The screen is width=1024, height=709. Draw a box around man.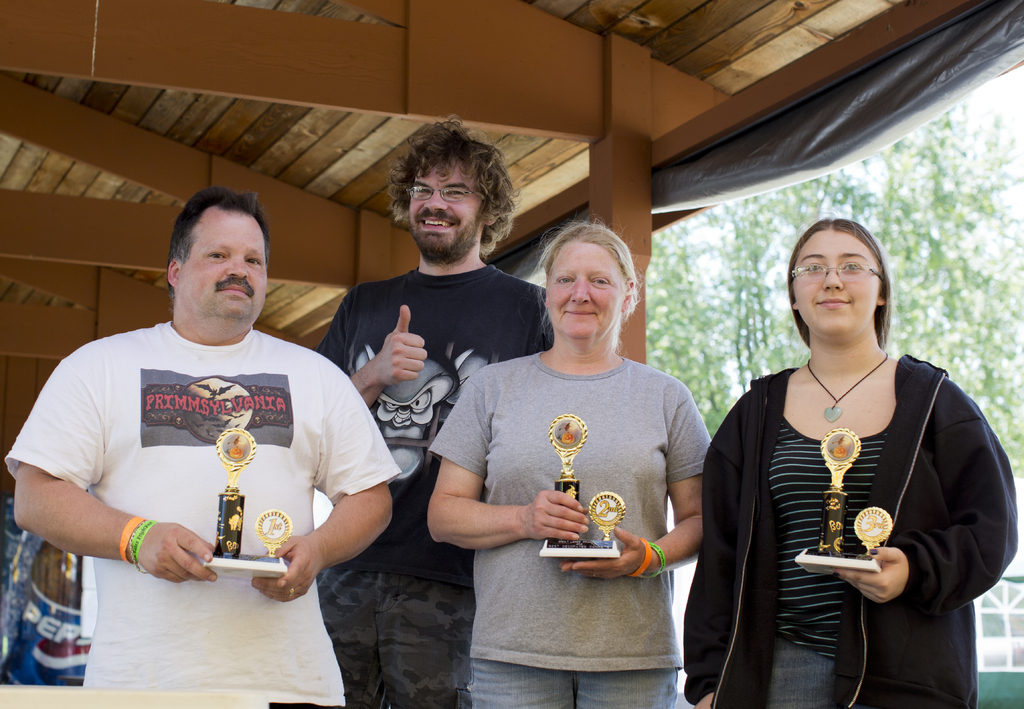
region(313, 113, 555, 708).
